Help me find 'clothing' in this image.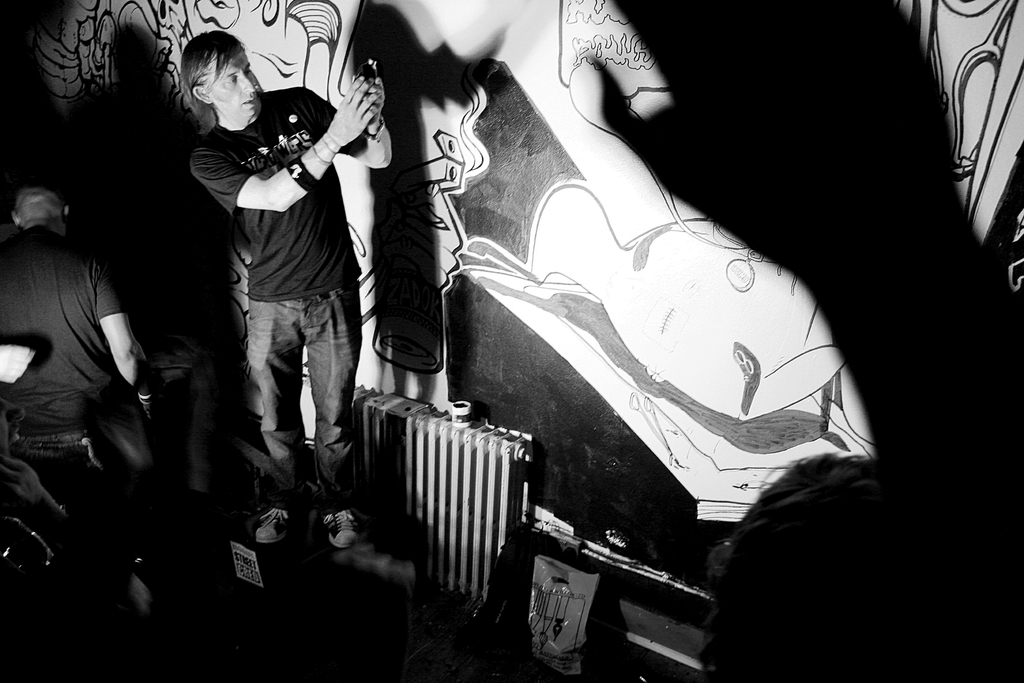
Found it: [left=188, top=89, right=364, bottom=498].
